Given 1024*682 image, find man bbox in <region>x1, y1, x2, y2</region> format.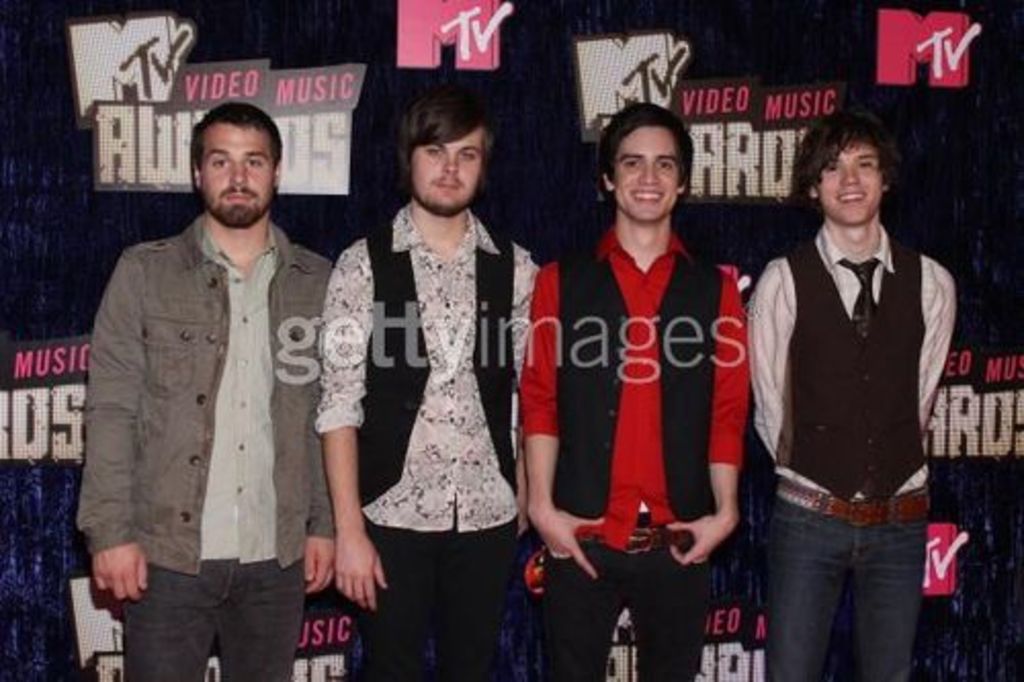
<region>311, 90, 543, 680</region>.
